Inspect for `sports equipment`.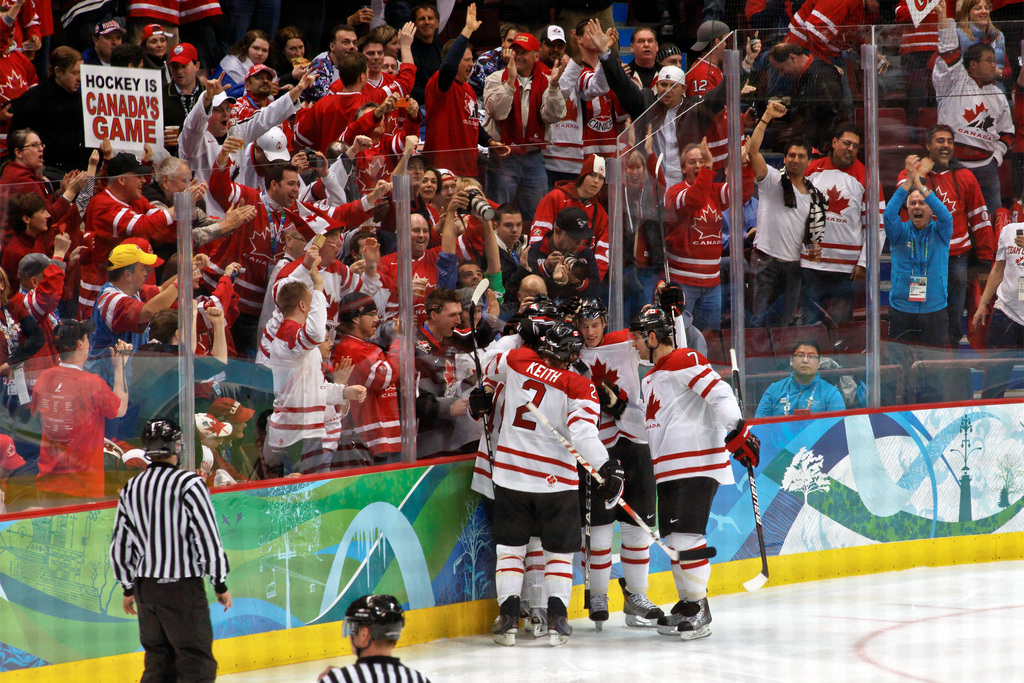
Inspection: [left=542, top=598, right=571, bottom=643].
